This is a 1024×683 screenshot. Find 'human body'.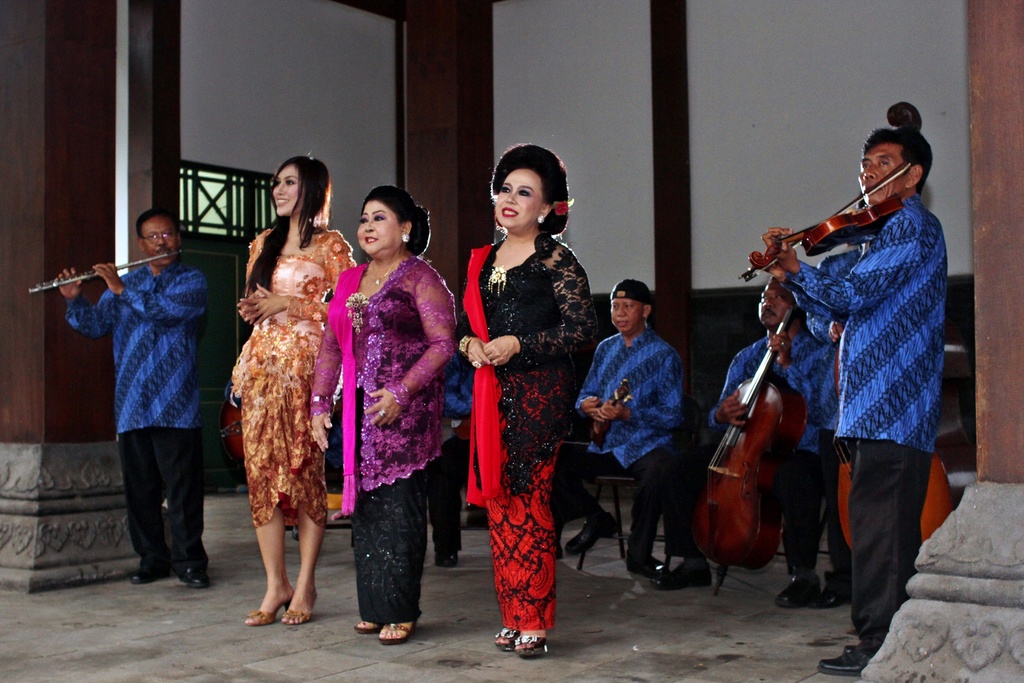
Bounding box: <region>309, 186, 464, 645</region>.
